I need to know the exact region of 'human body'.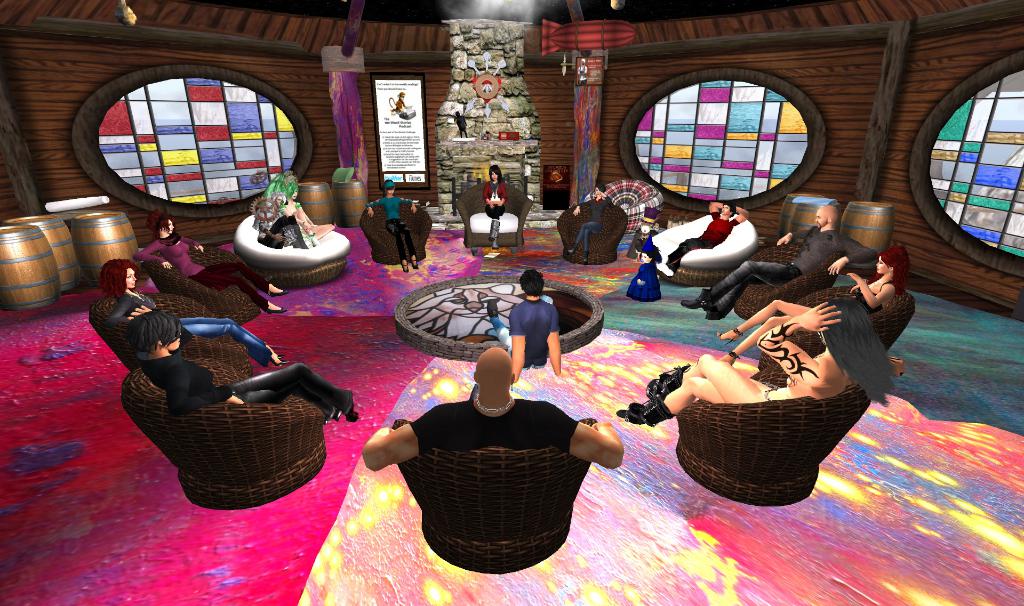
Region: [712,282,895,363].
